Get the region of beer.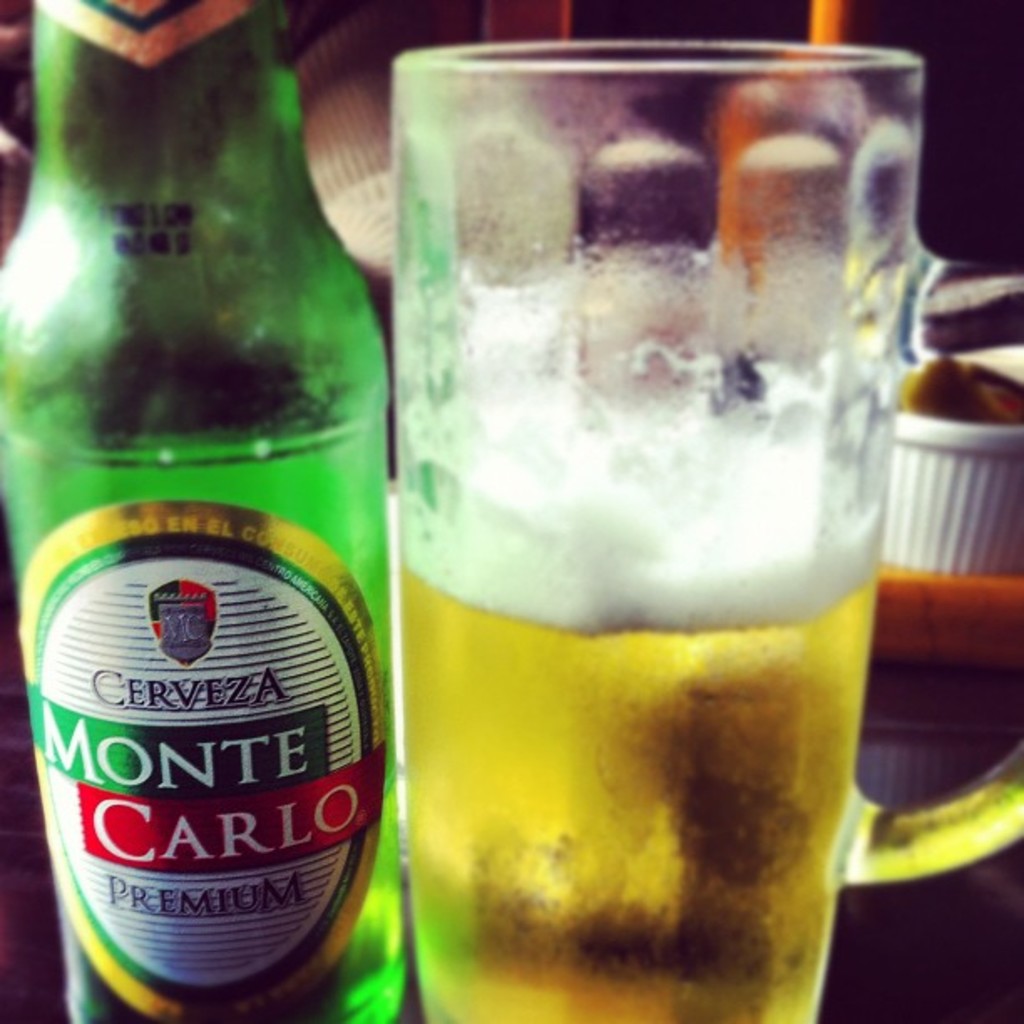
[x1=427, y1=408, x2=853, y2=1022].
